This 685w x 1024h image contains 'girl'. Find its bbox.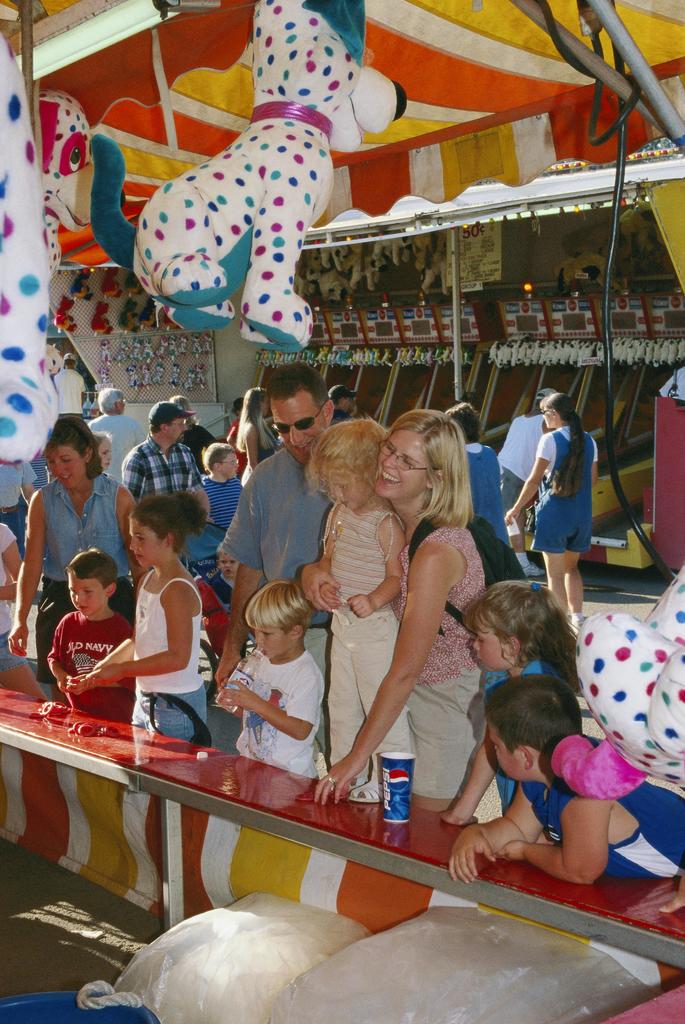
left=60, top=485, right=219, bottom=742.
